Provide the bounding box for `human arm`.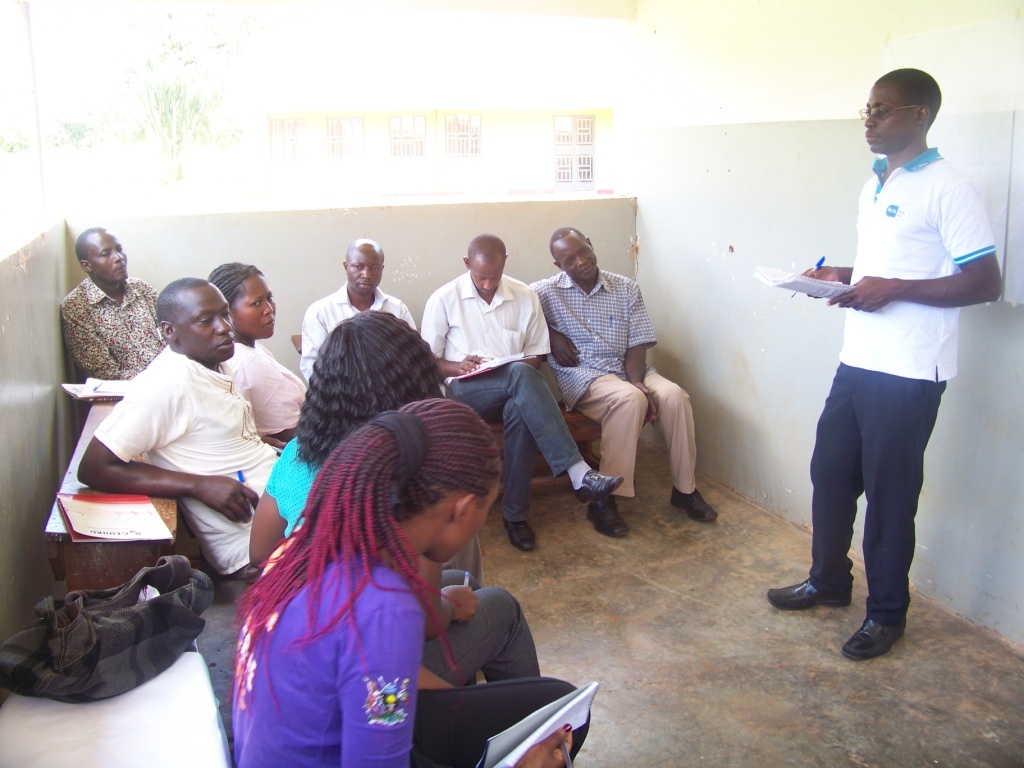
region(336, 607, 581, 767).
